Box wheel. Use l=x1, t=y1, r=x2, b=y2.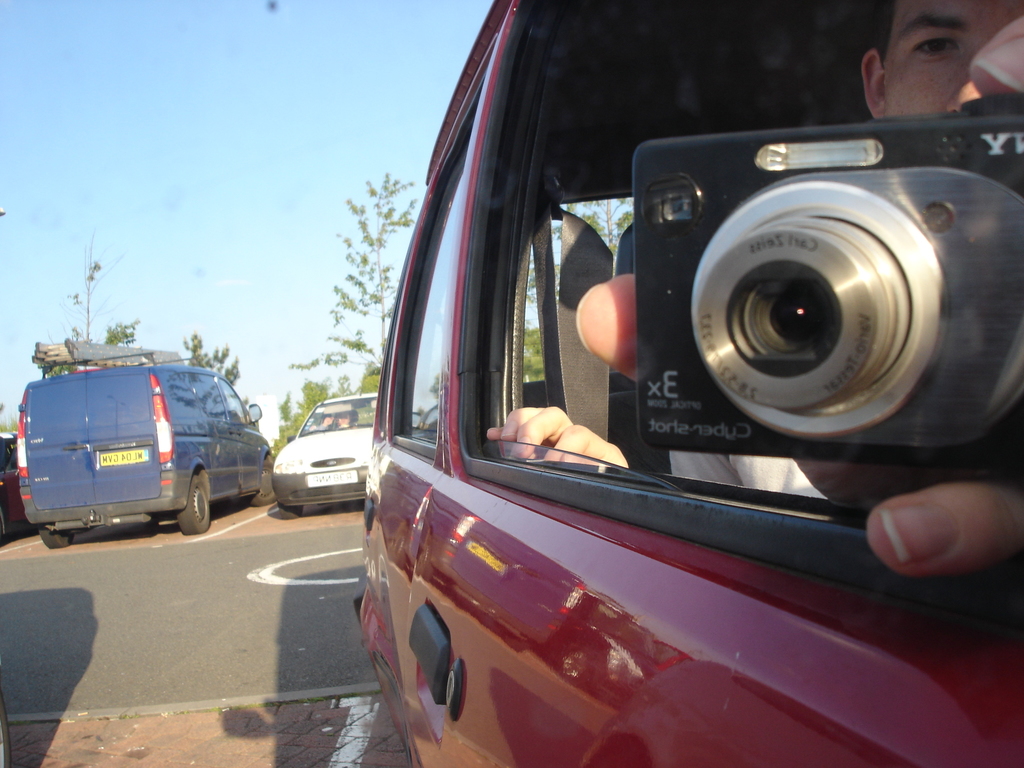
l=243, t=461, r=278, b=505.
